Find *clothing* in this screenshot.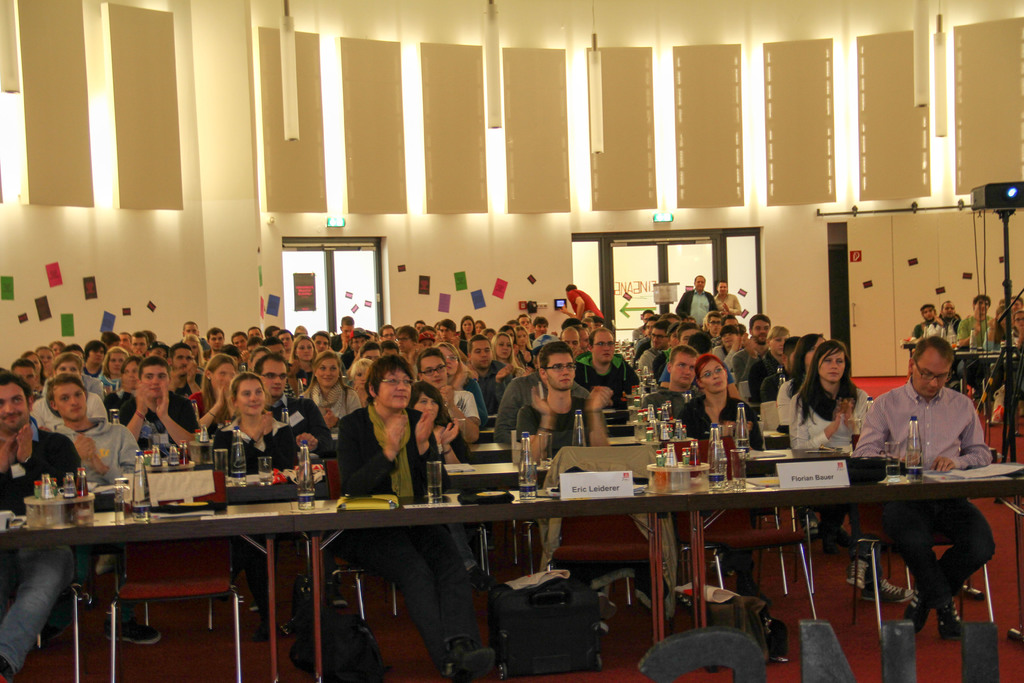
The bounding box for *clothing* is 564, 290, 605, 320.
